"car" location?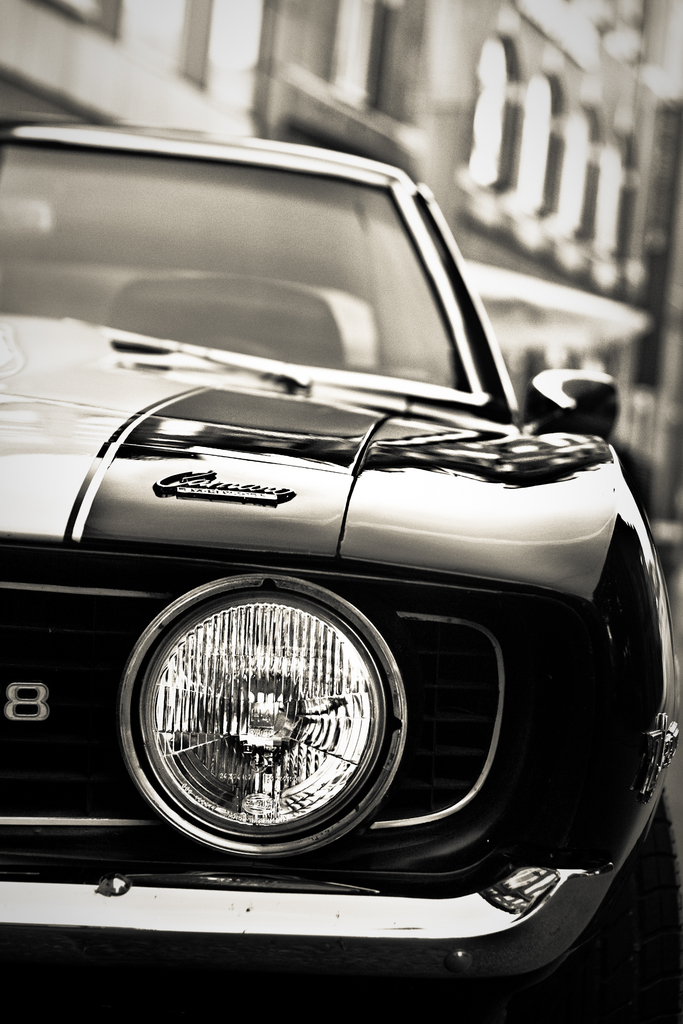
0,132,682,1017
